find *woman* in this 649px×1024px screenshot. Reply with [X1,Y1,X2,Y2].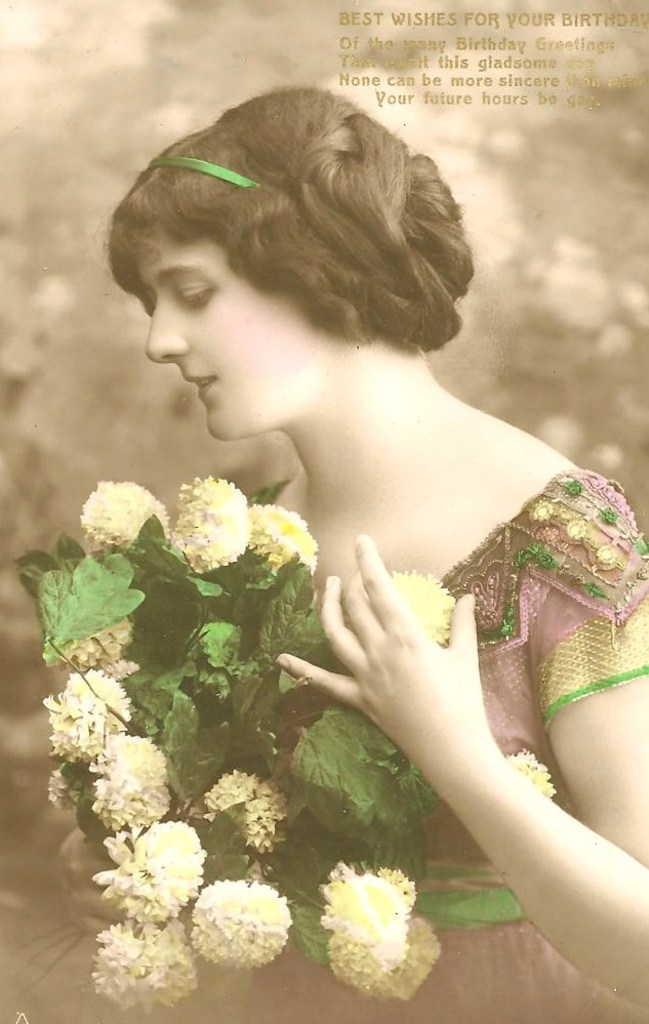
[87,84,648,1023].
